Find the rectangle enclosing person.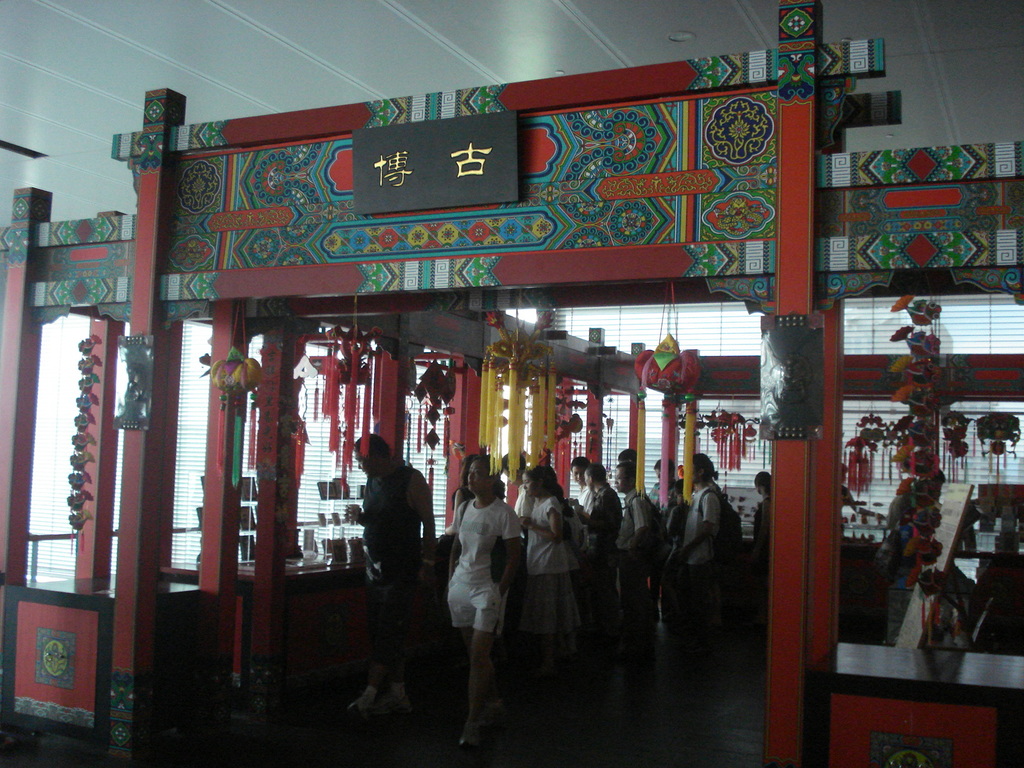
{"left": 568, "top": 452, "right": 593, "bottom": 518}.
